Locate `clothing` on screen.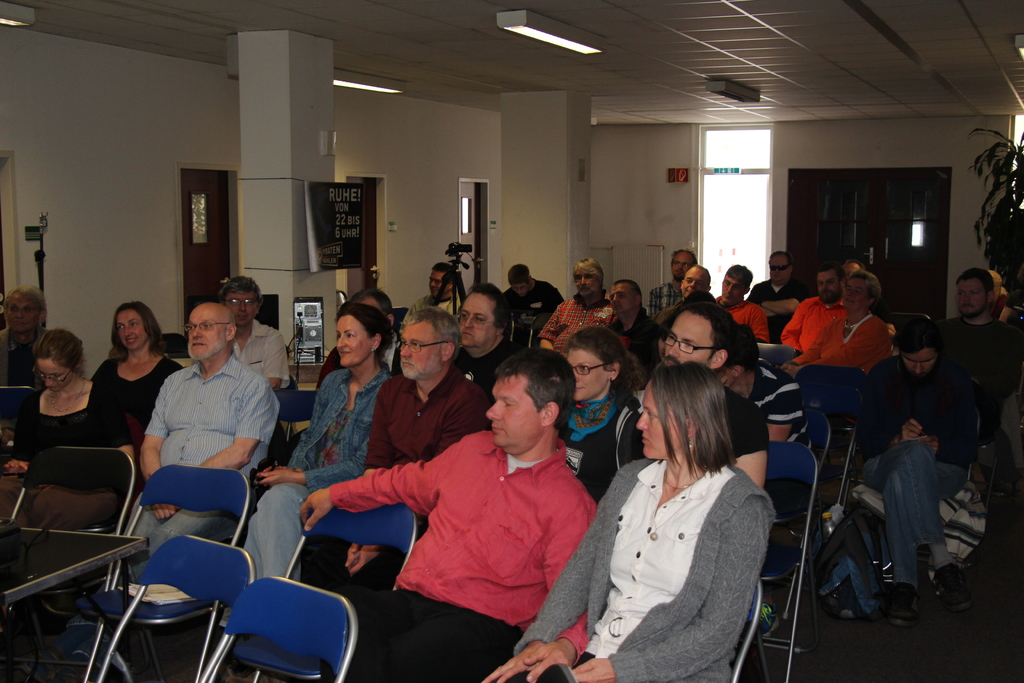
On screen at 940 300 1023 468.
